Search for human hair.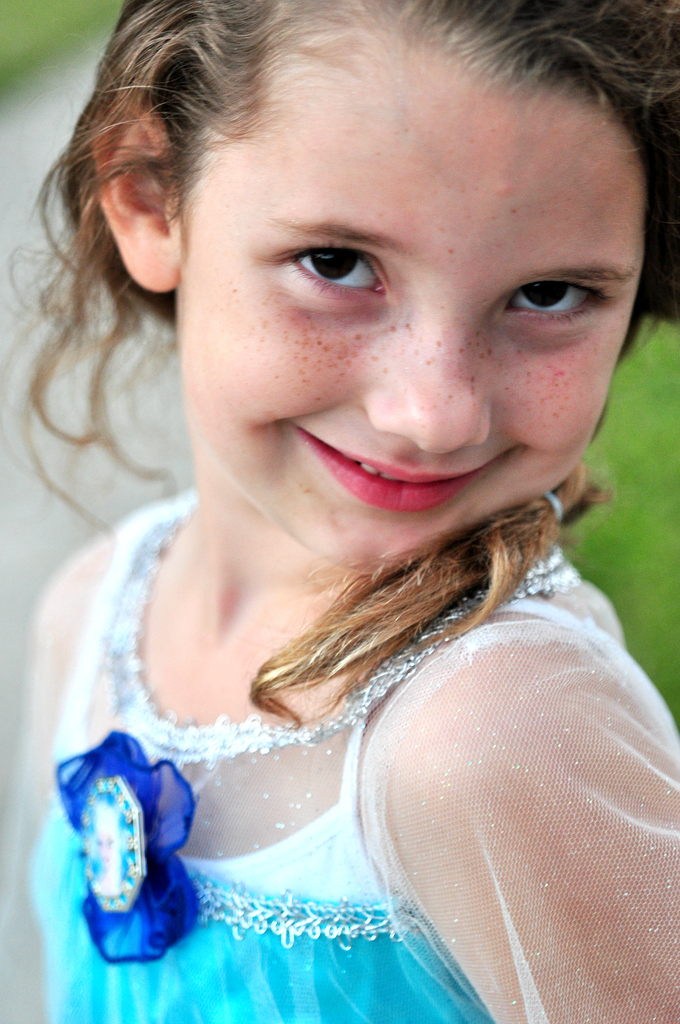
Found at 0,0,679,730.
